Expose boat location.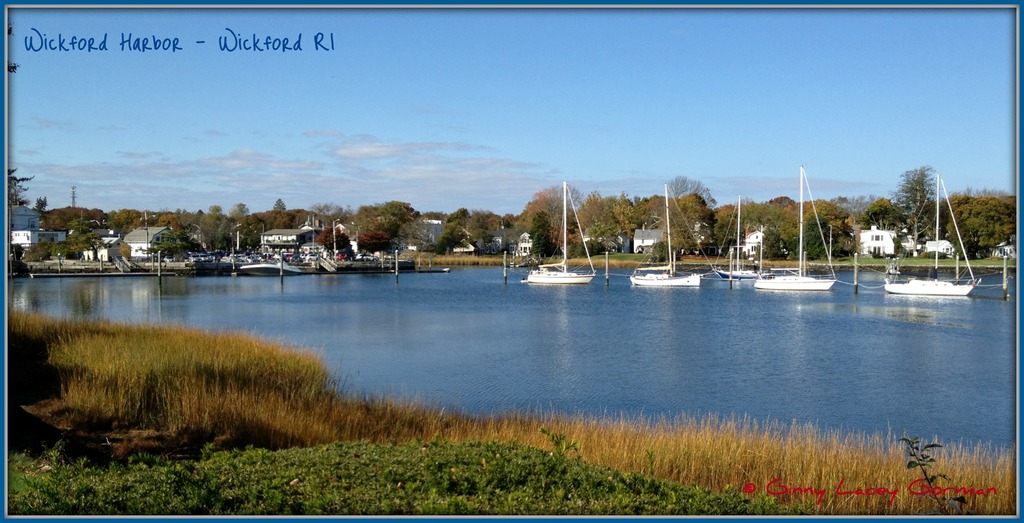
Exposed at 753/162/838/290.
